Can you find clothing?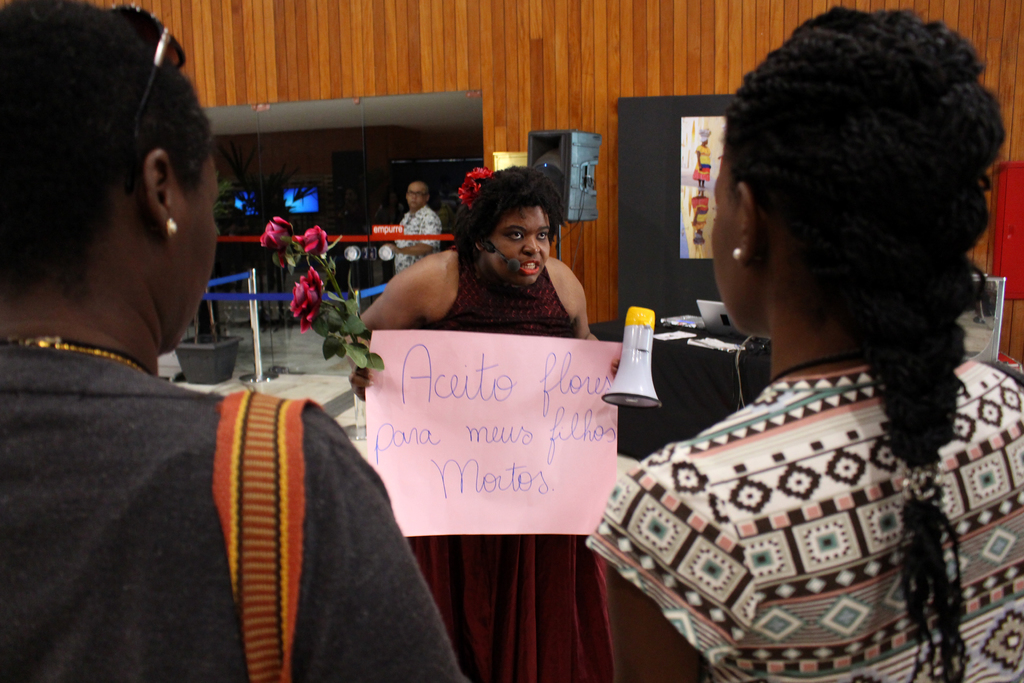
Yes, bounding box: [left=693, top=144, right=712, bottom=185].
